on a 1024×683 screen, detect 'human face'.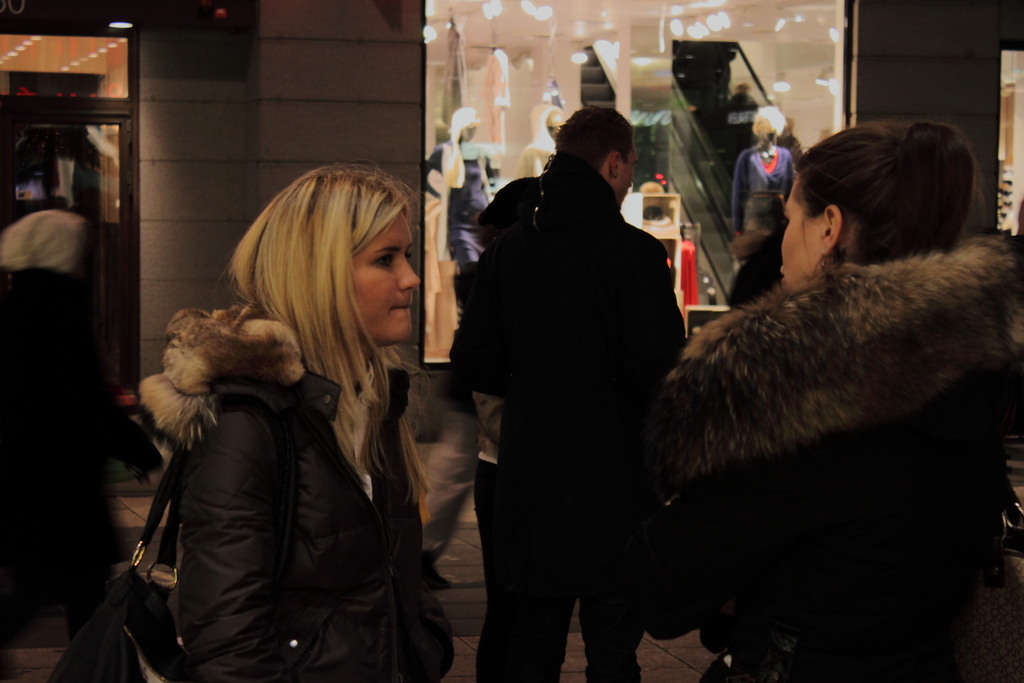
(614,142,640,210).
